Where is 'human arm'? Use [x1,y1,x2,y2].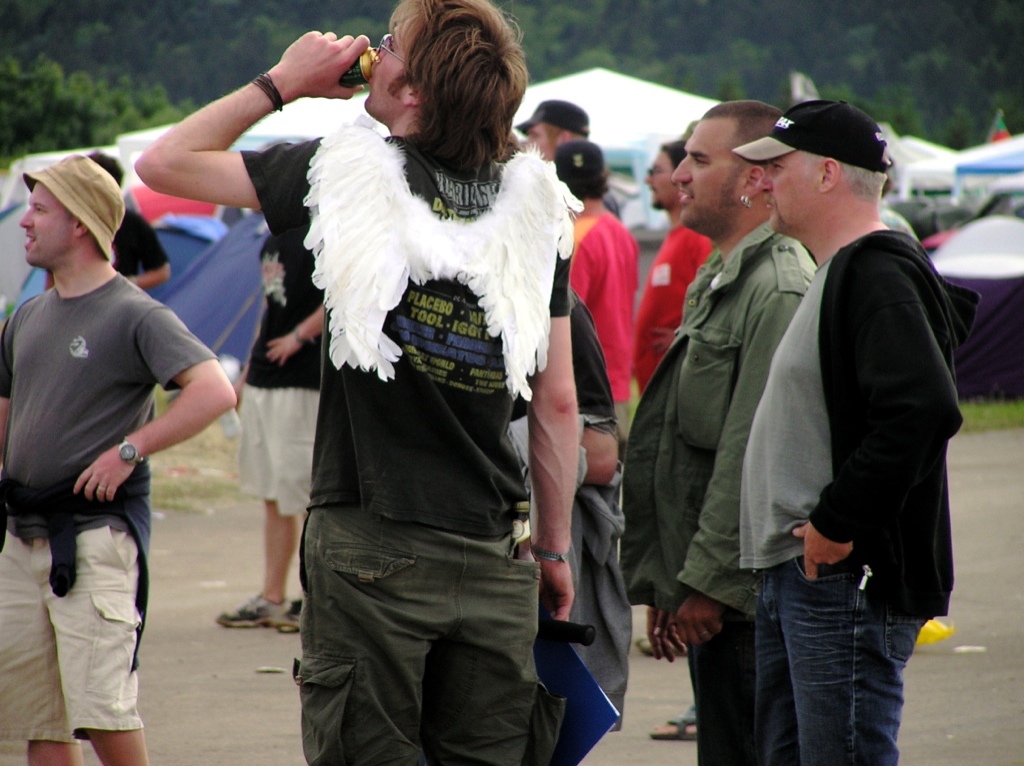
[0,313,19,469].
